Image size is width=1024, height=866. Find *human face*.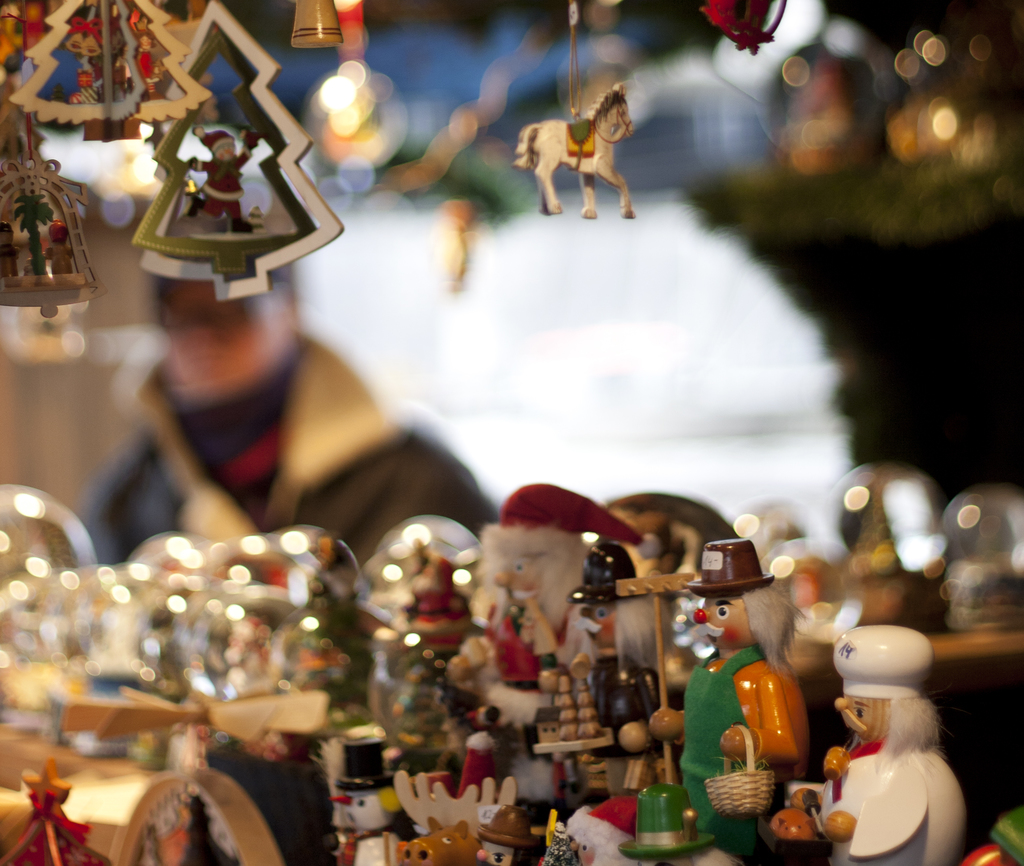
l=492, t=553, r=546, b=613.
